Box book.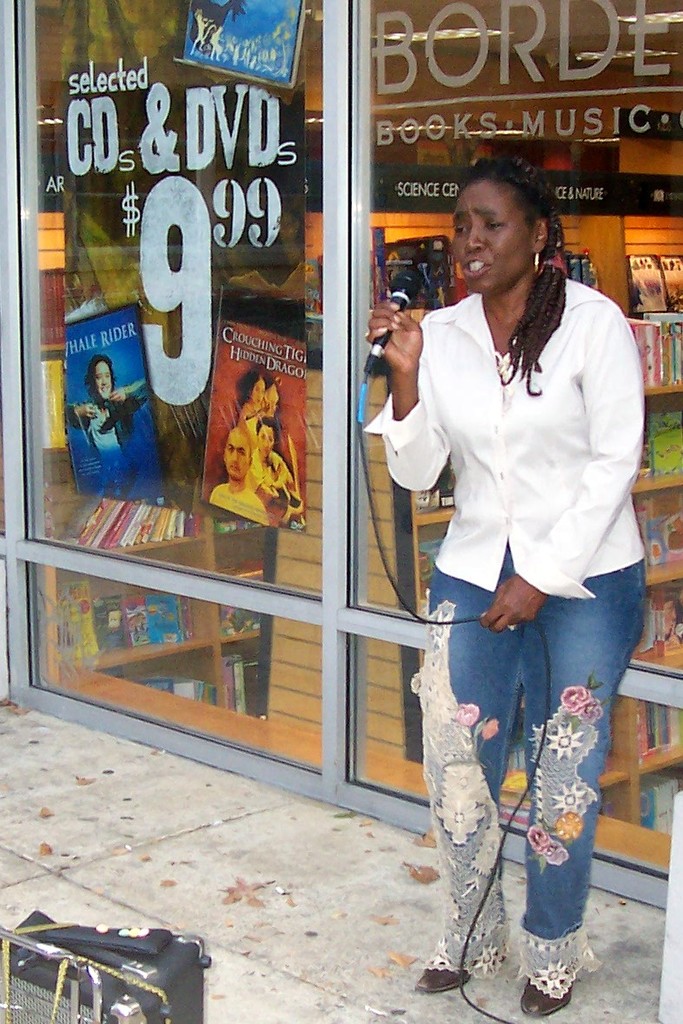
[x1=623, y1=243, x2=682, y2=388].
